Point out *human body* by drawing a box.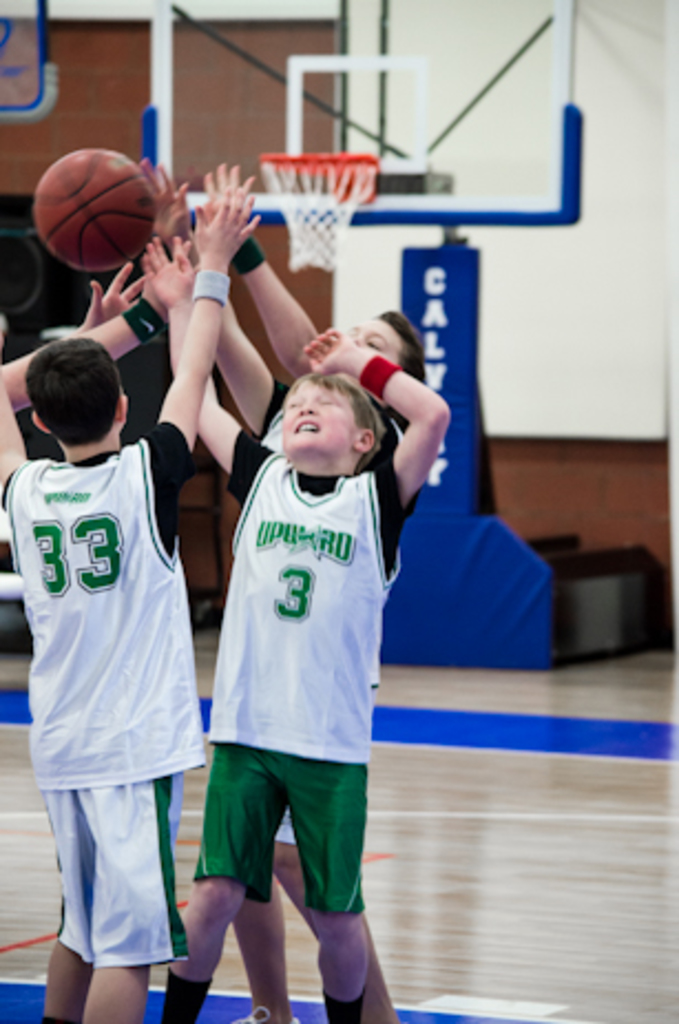
[155,155,396,1022].
